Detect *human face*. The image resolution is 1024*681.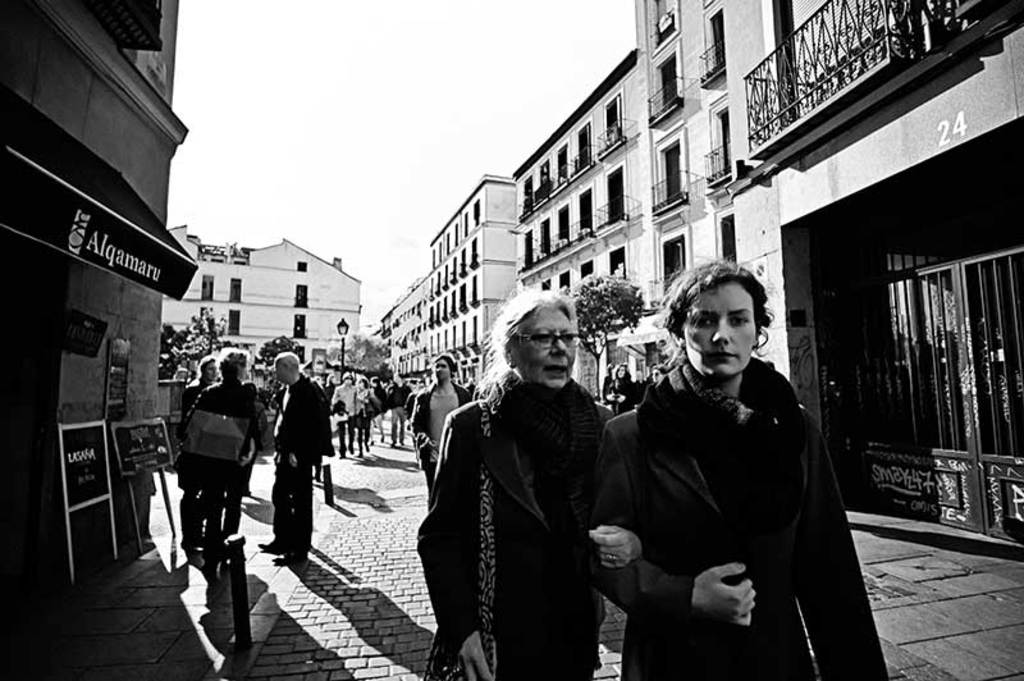
201, 358, 212, 376.
